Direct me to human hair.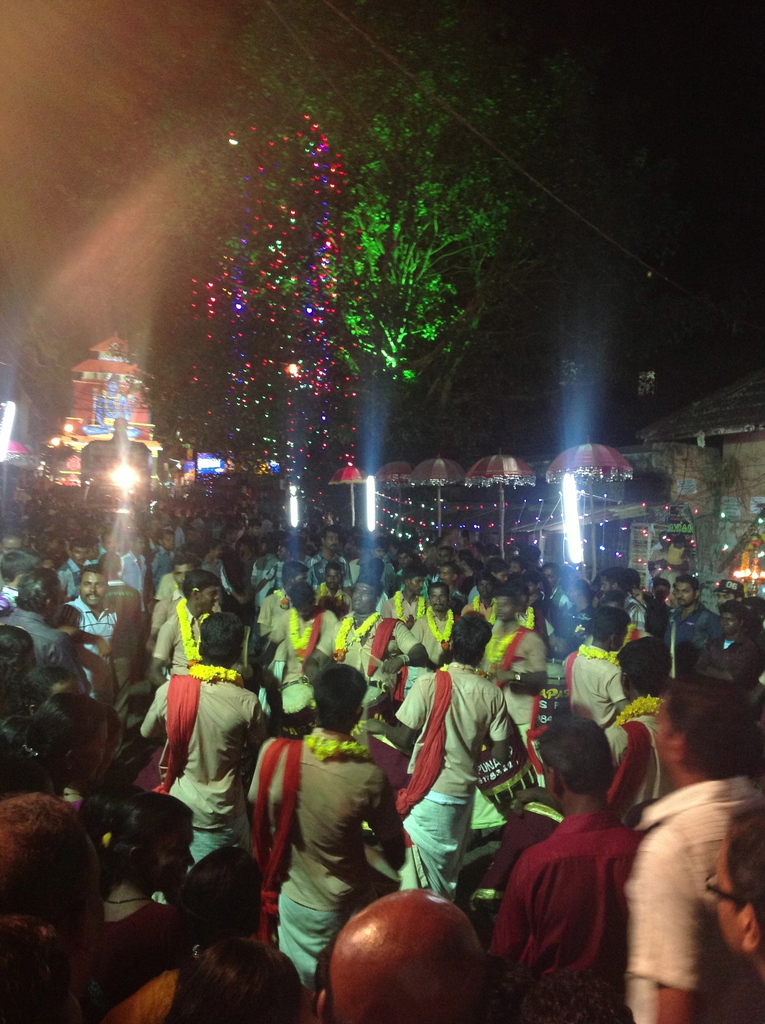
Direction: pyautogui.locateOnScreen(730, 803, 764, 944).
